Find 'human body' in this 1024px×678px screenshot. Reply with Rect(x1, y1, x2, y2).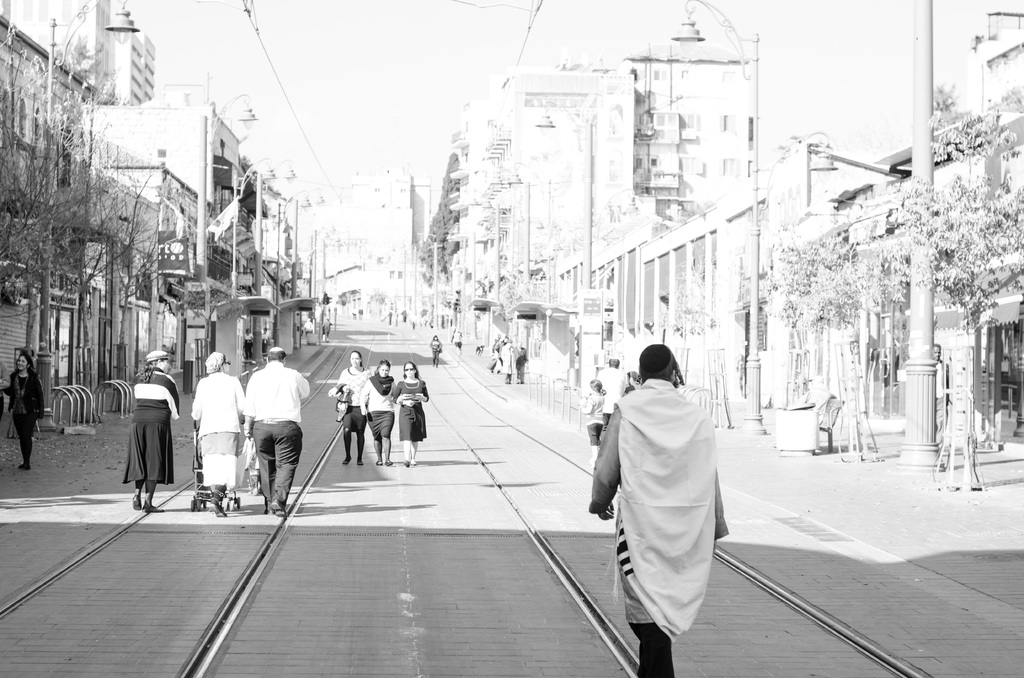
Rect(428, 341, 440, 364).
